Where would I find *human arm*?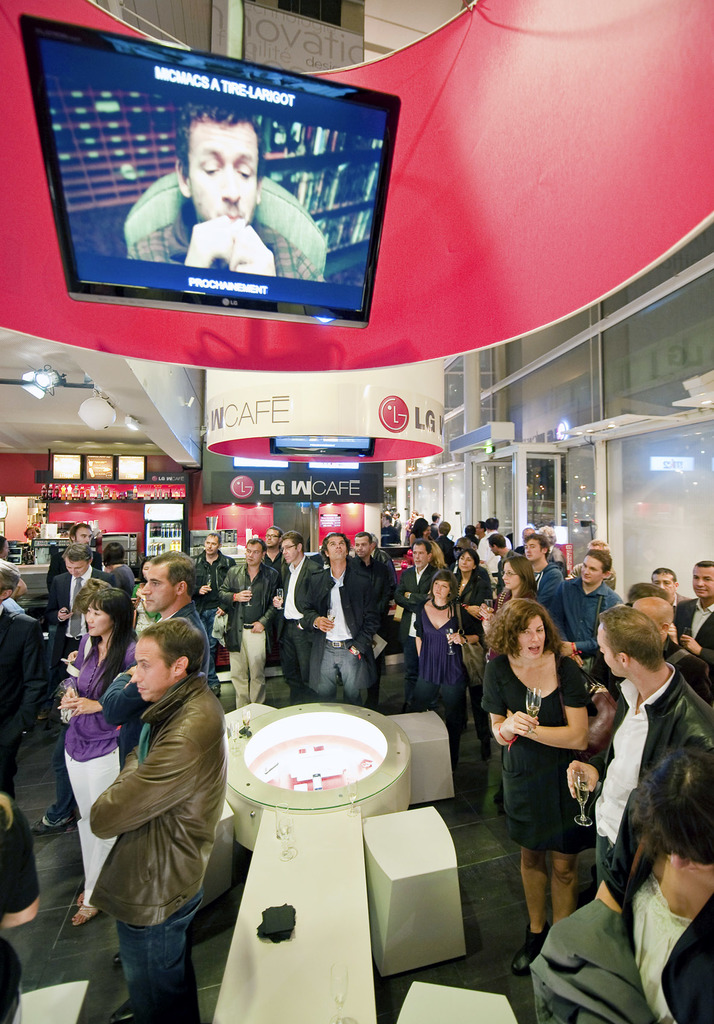
At region(384, 568, 411, 614).
